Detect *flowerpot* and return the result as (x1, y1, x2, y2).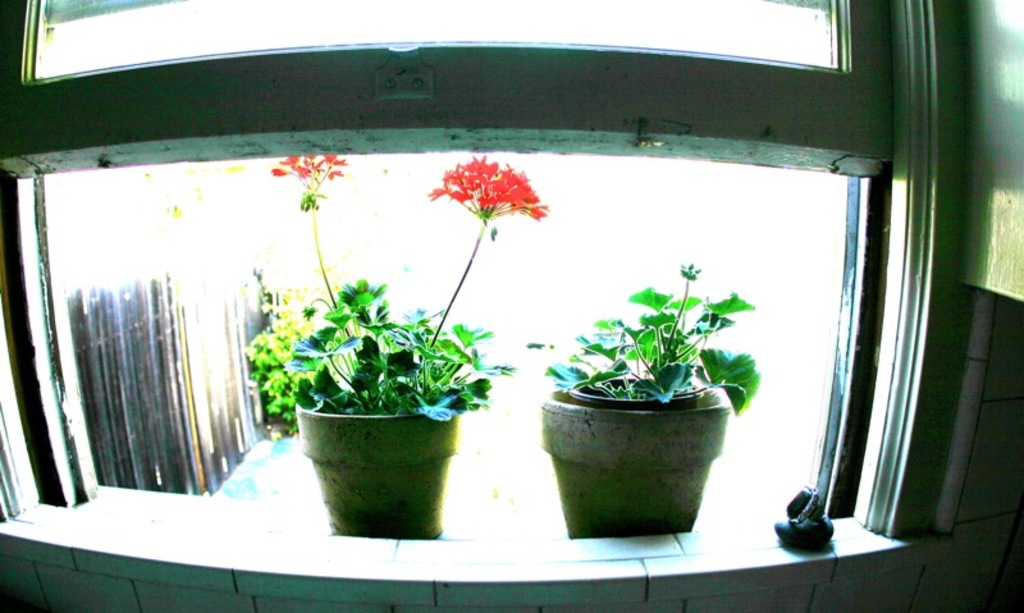
(543, 322, 741, 552).
